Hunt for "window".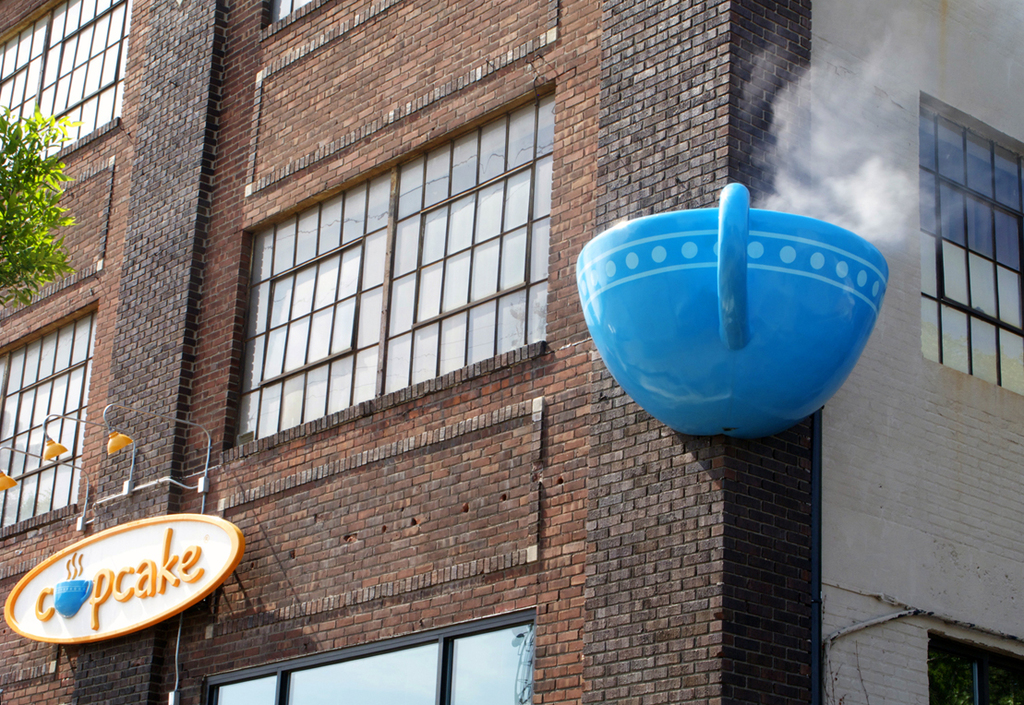
Hunted down at (207,612,538,704).
